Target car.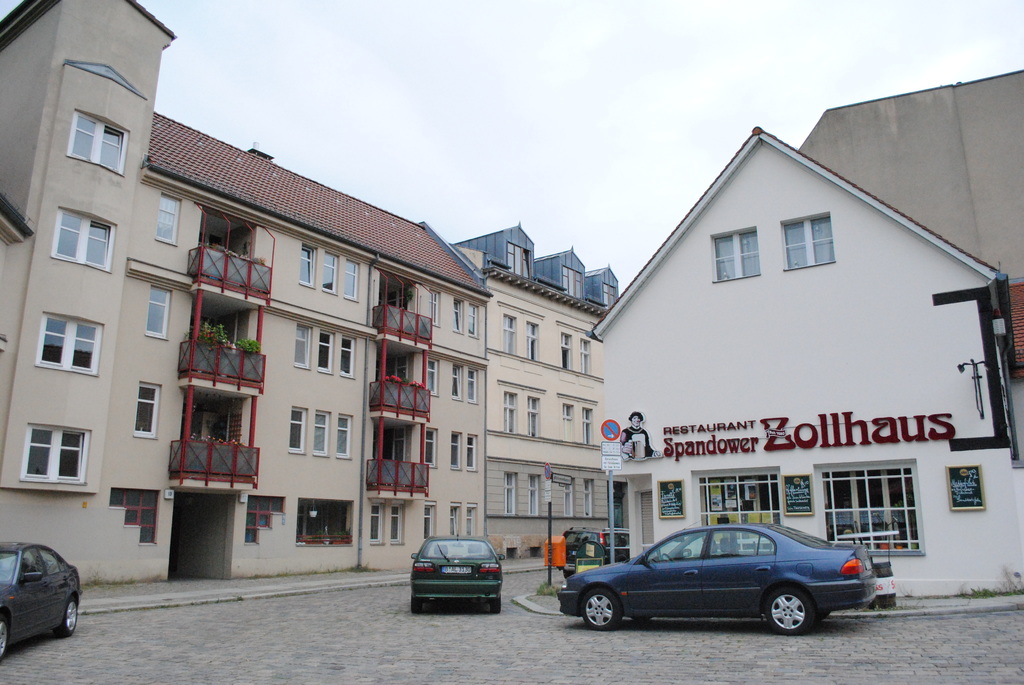
Target region: <box>2,537,84,670</box>.
